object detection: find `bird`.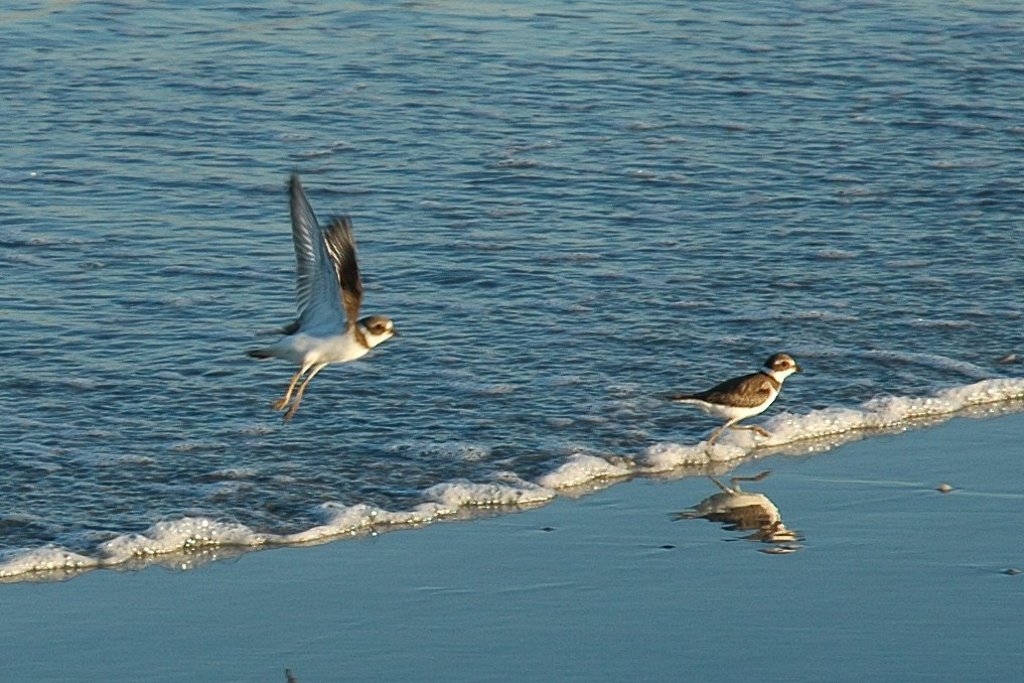
[left=256, top=187, right=406, bottom=413].
